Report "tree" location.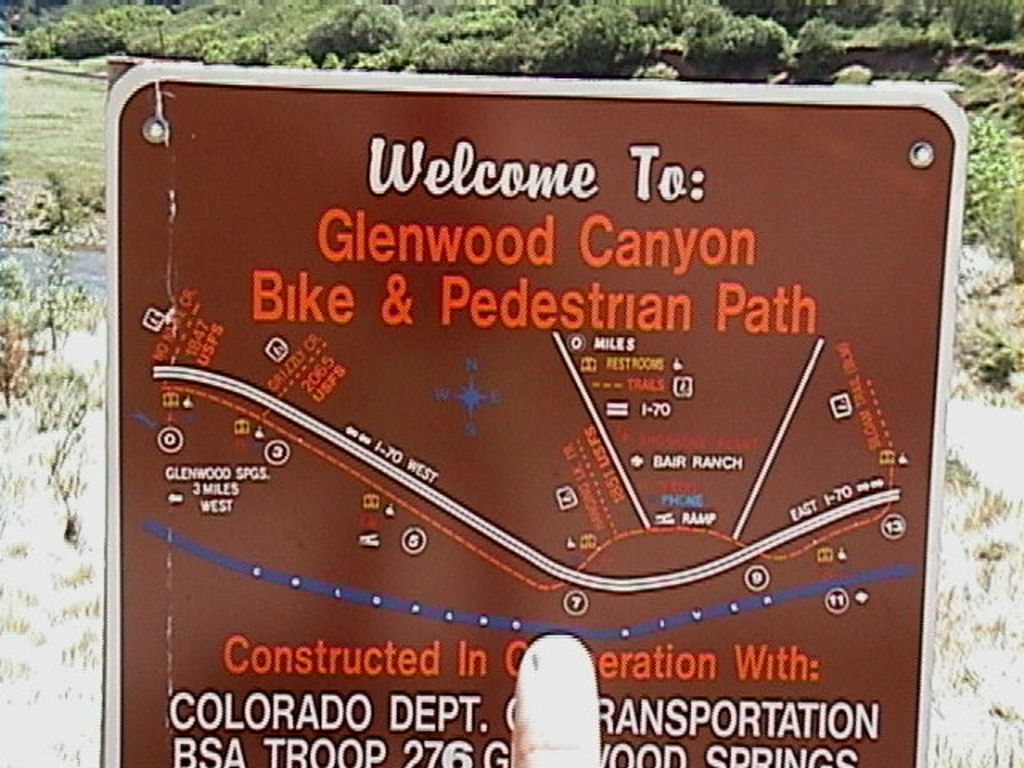
Report: detection(522, 0, 669, 74).
